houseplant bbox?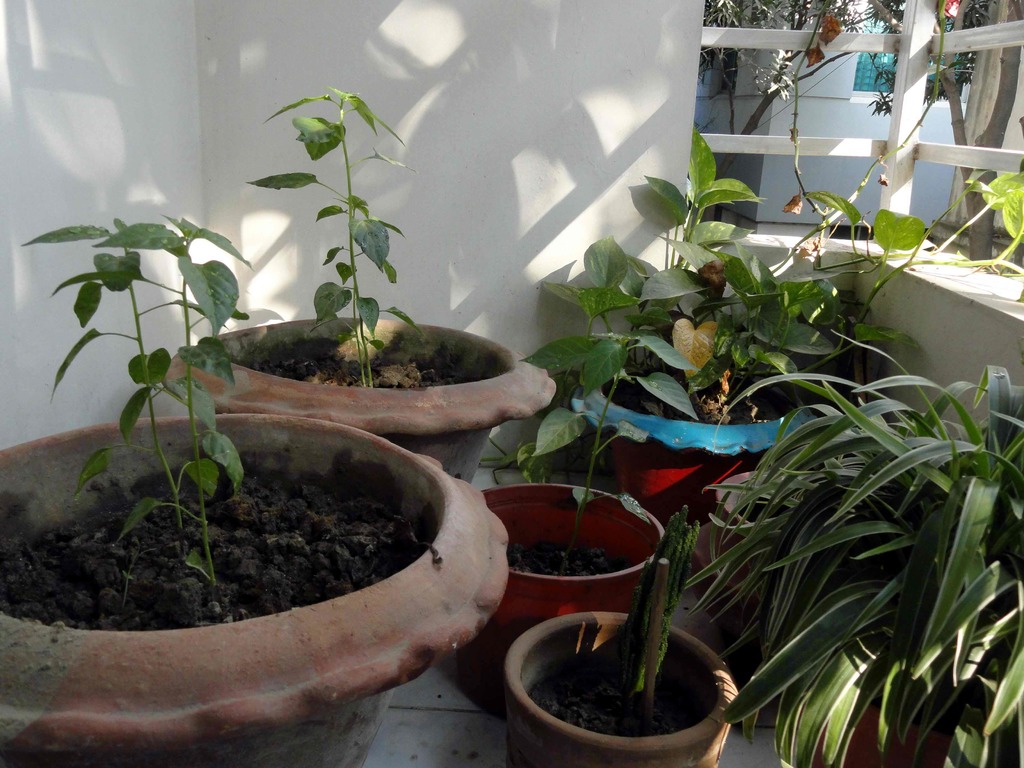
box=[541, 116, 836, 605]
